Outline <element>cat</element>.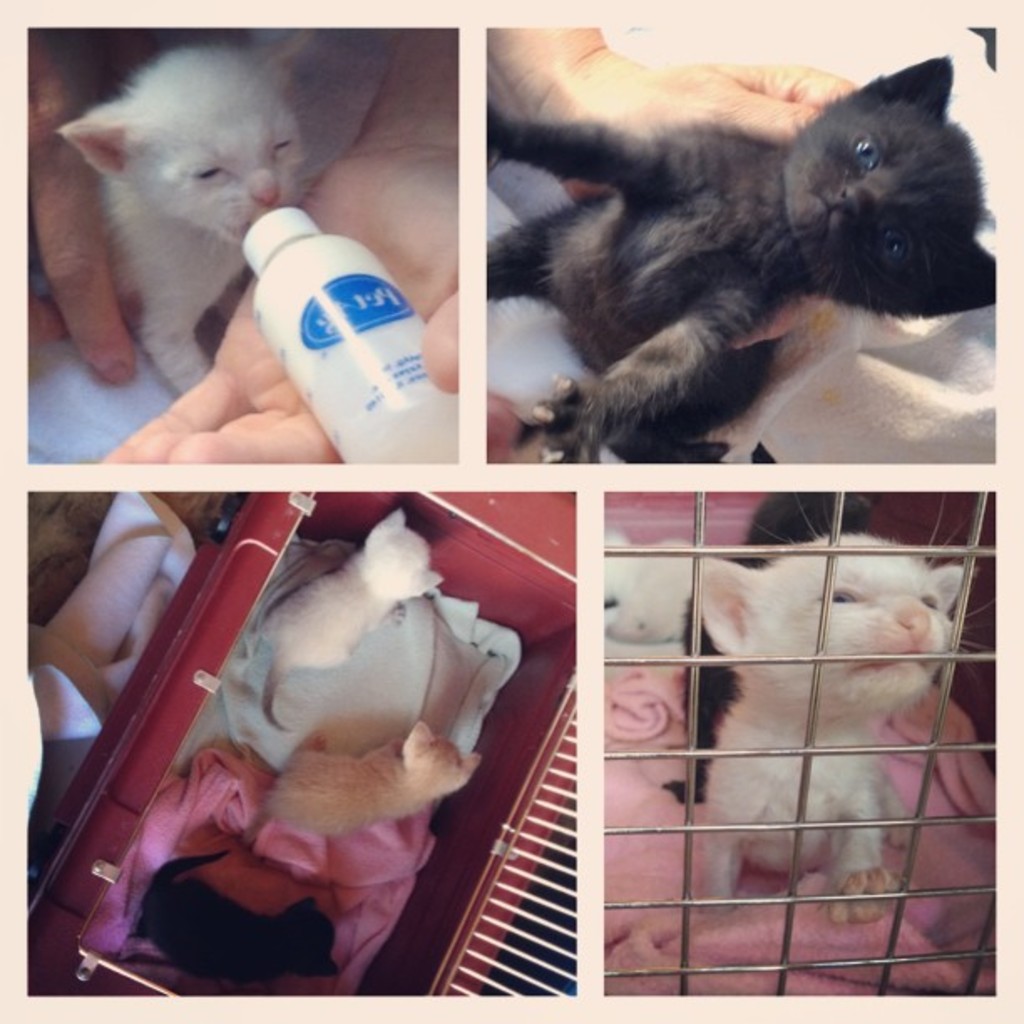
Outline: crop(125, 857, 340, 986).
